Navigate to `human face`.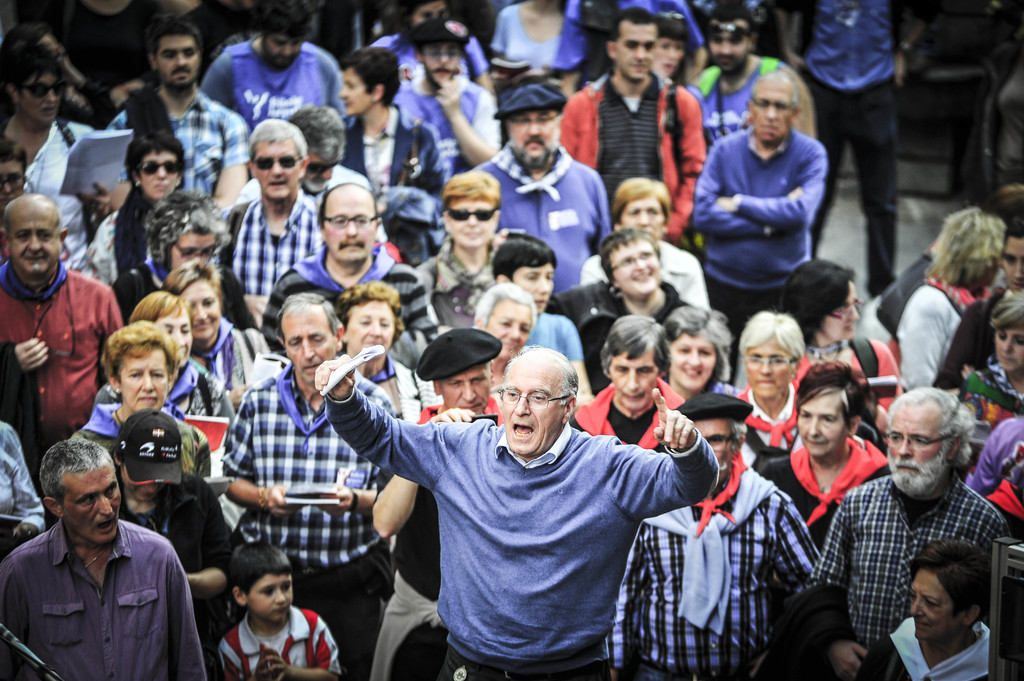
Navigation target: [x1=745, y1=335, x2=792, y2=402].
